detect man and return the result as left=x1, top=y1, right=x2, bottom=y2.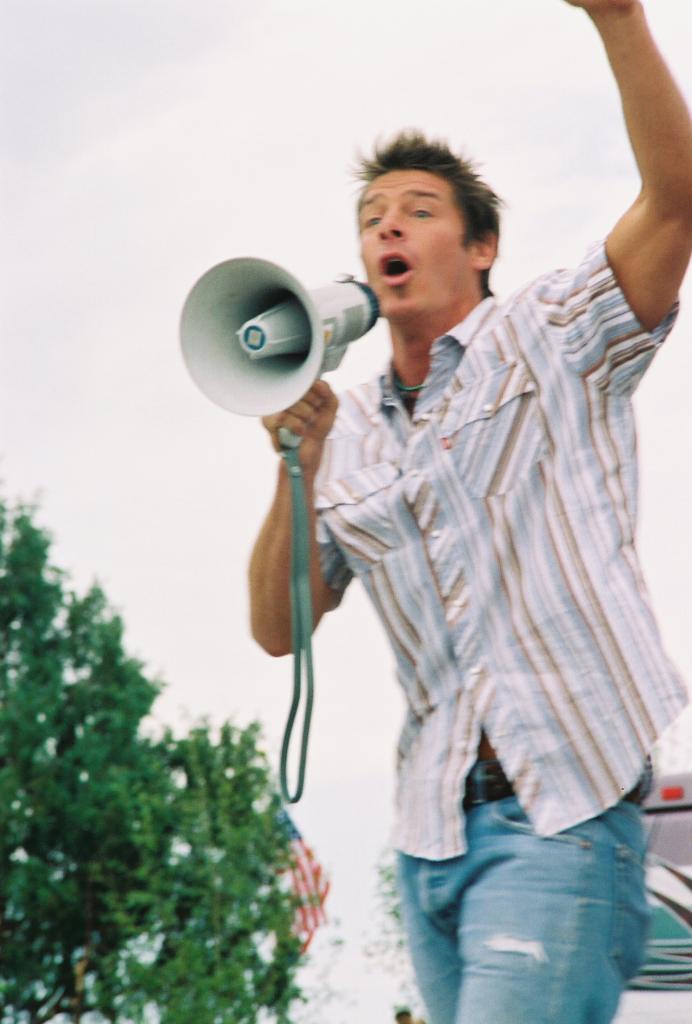
left=224, top=99, right=678, bottom=988.
